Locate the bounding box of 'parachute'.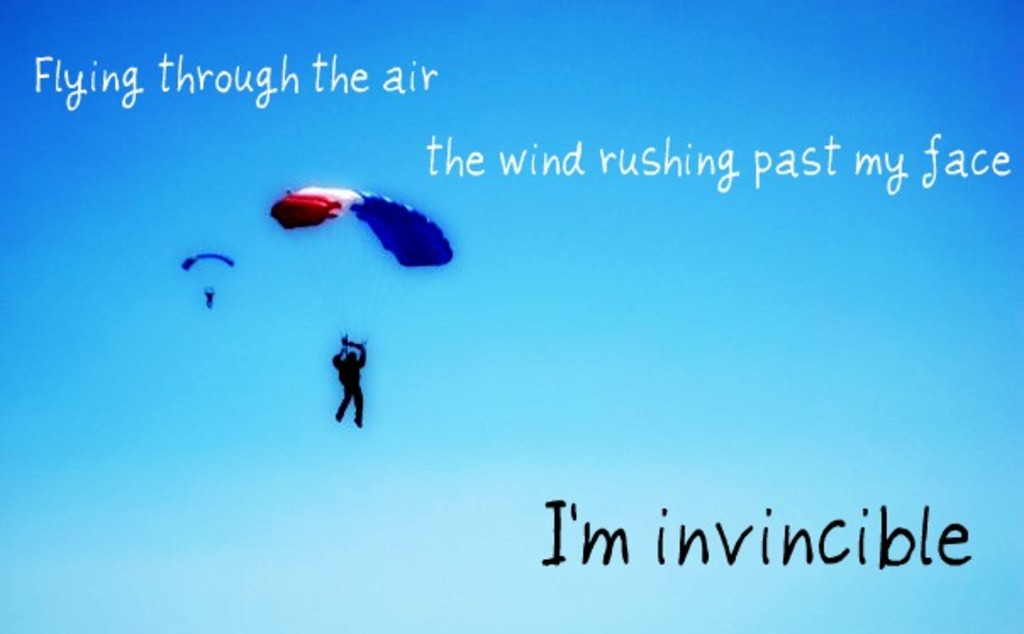
Bounding box: Rect(259, 173, 449, 432).
